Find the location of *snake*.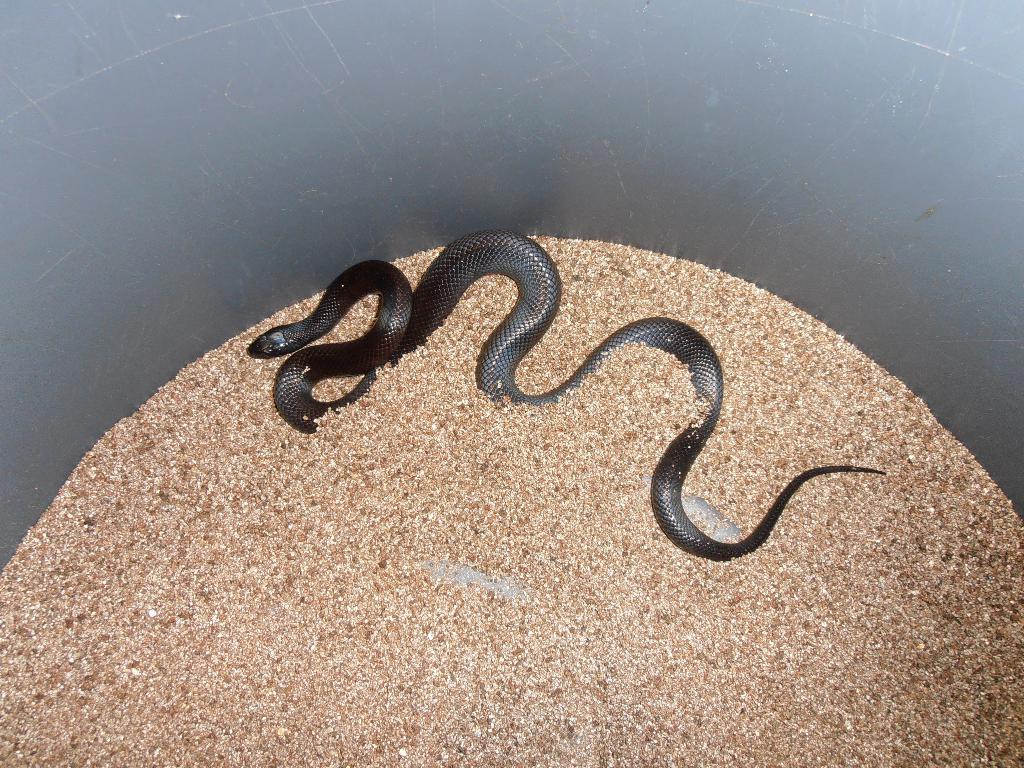
Location: [249, 229, 885, 561].
